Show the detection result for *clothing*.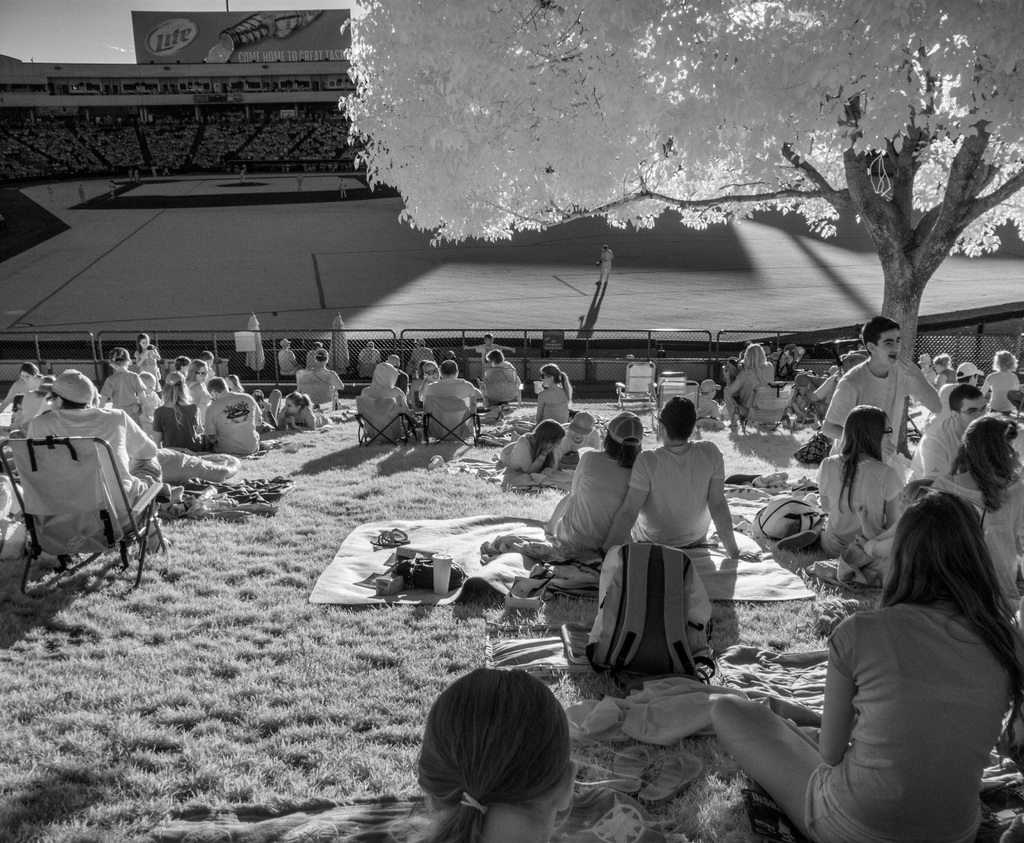
[551, 420, 616, 467].
